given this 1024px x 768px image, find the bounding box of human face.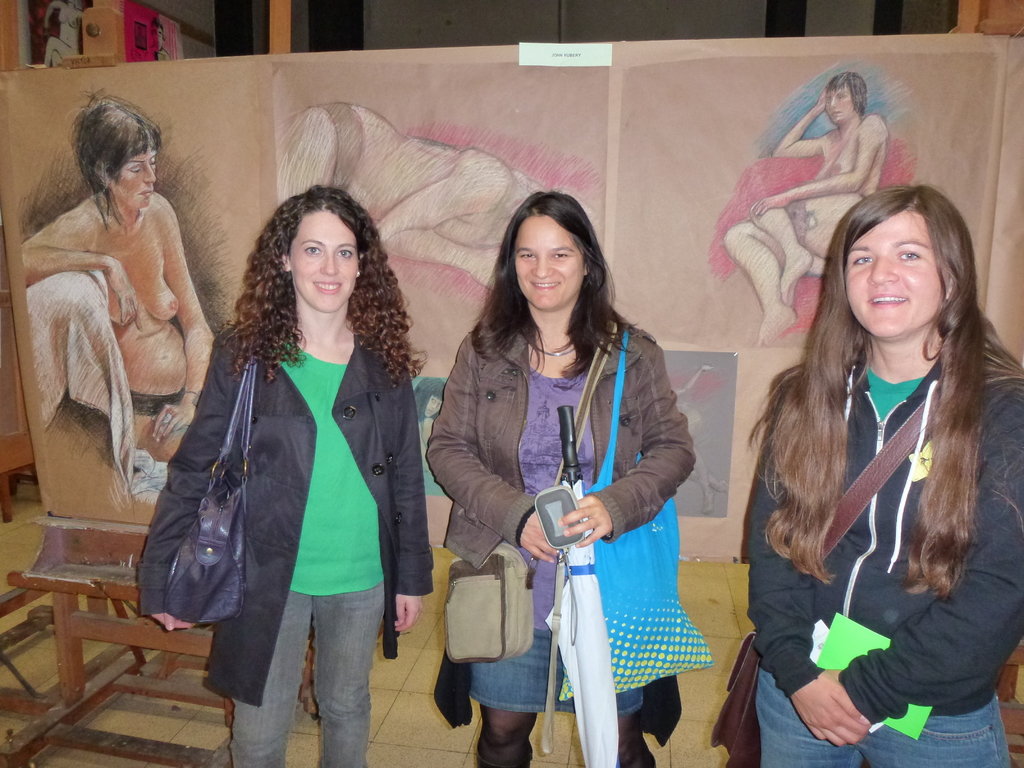
(left=515, top=212, right=582, bottom=308).
